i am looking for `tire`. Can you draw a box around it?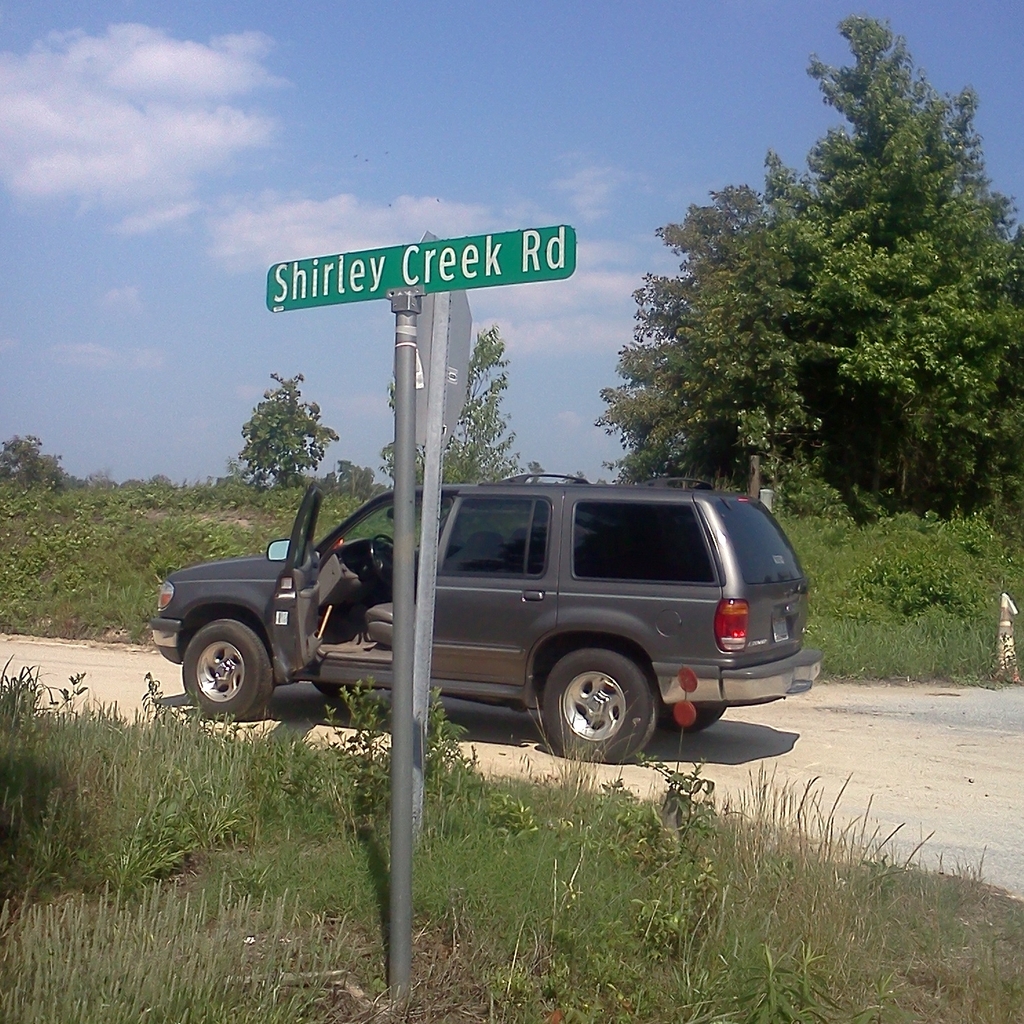
Sure, the bounding box is Rect(646, 699, 725, 729).
